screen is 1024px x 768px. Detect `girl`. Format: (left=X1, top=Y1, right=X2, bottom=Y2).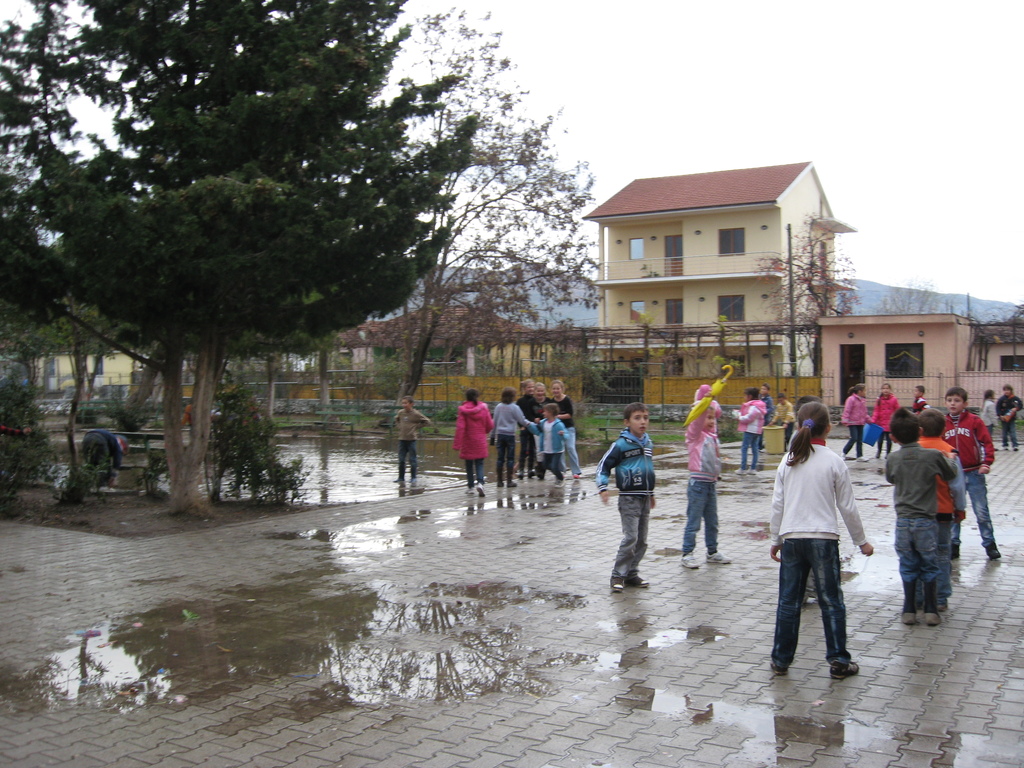
(left=768, top=401, right=874, bottom=672).
